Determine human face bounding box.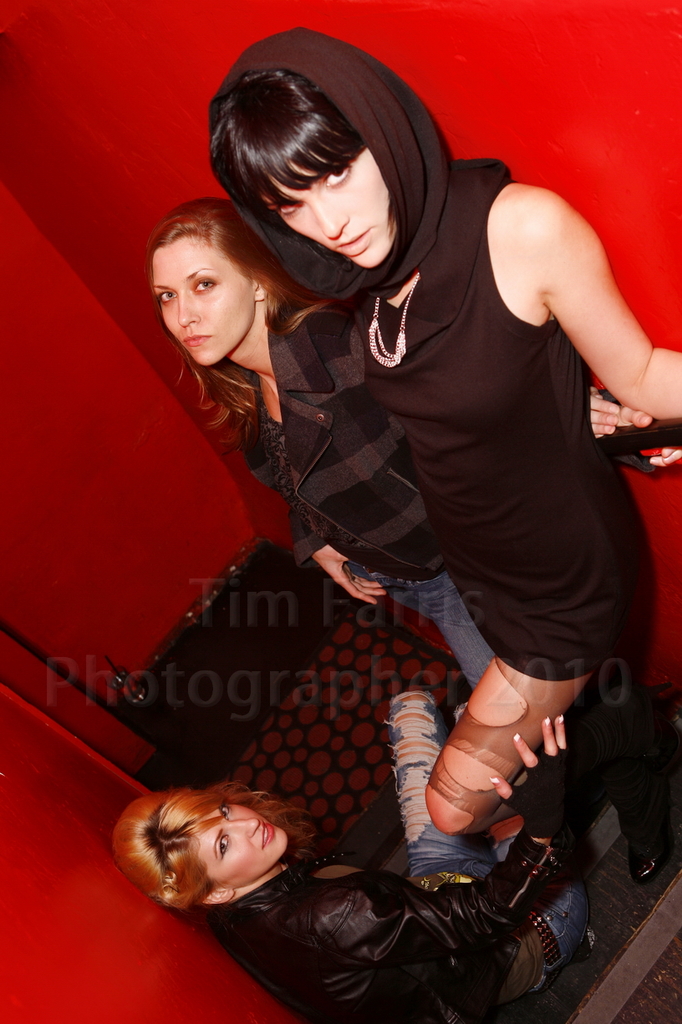
Determined: left=257, top=166, right=379, bottom=273.
